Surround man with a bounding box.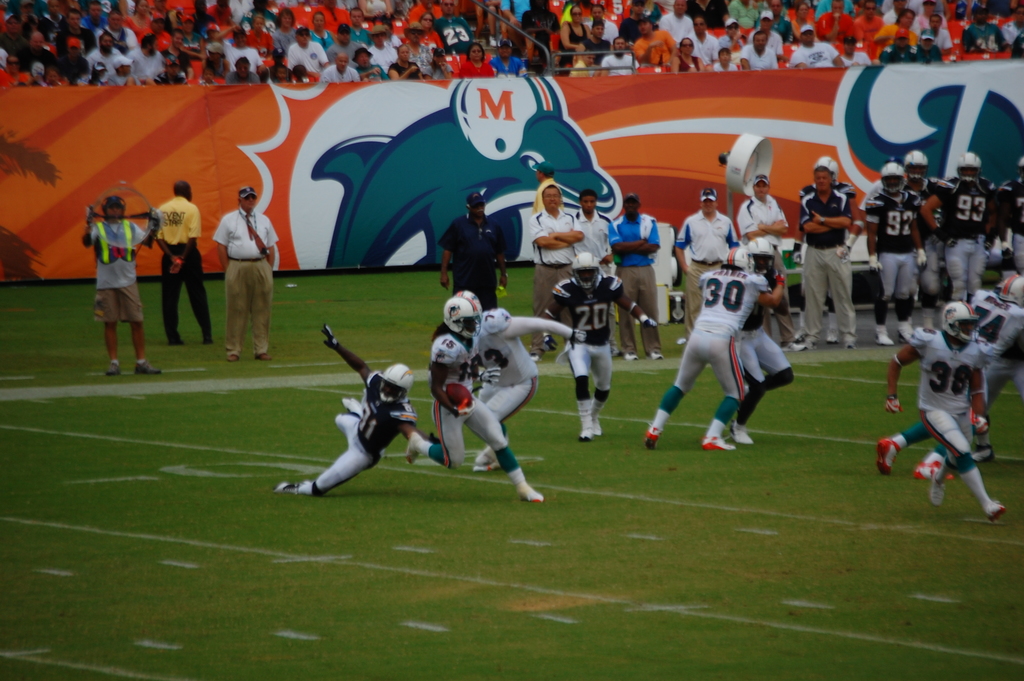
bbox(871, 289, 1023, 484).
